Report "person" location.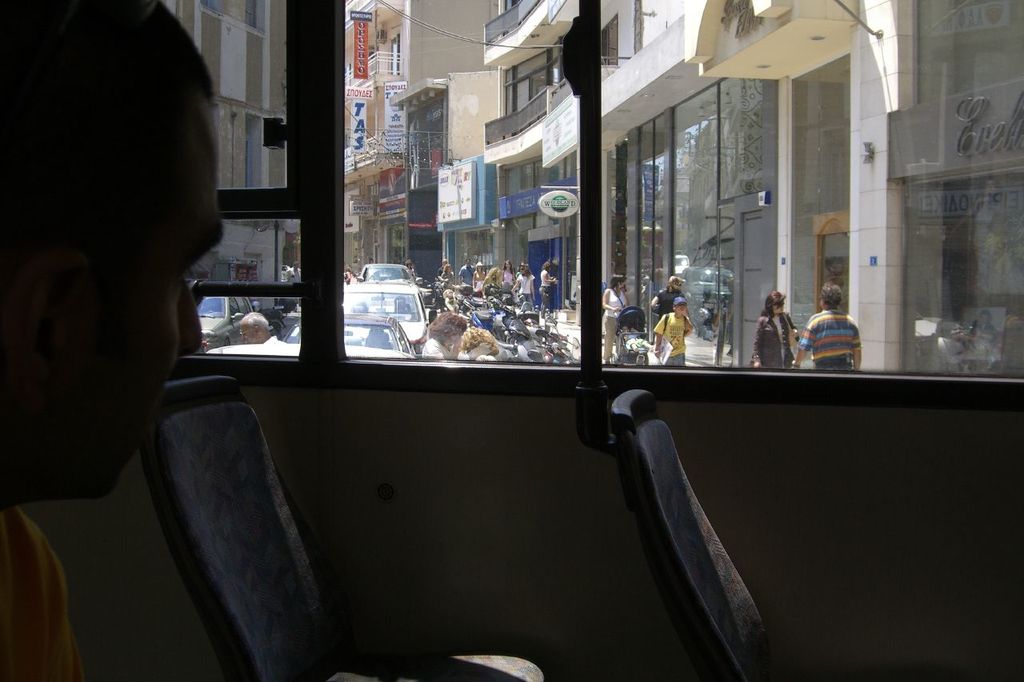
Report: select_region(735, 289, 806, 390).
